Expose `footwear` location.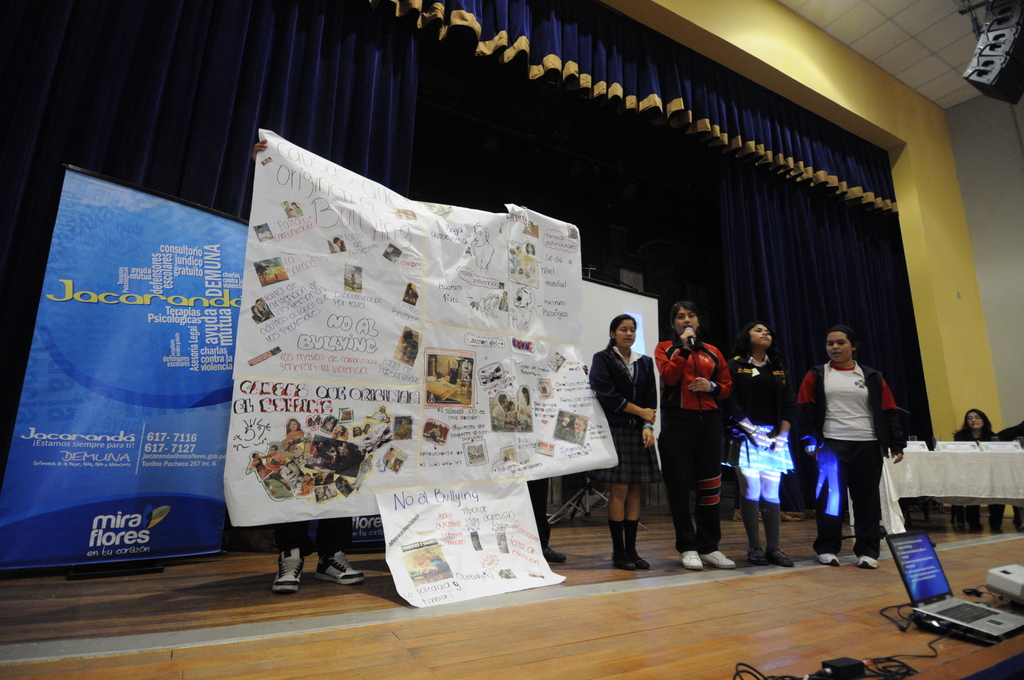
Exposed at detection(270, 545, 304, 592).
